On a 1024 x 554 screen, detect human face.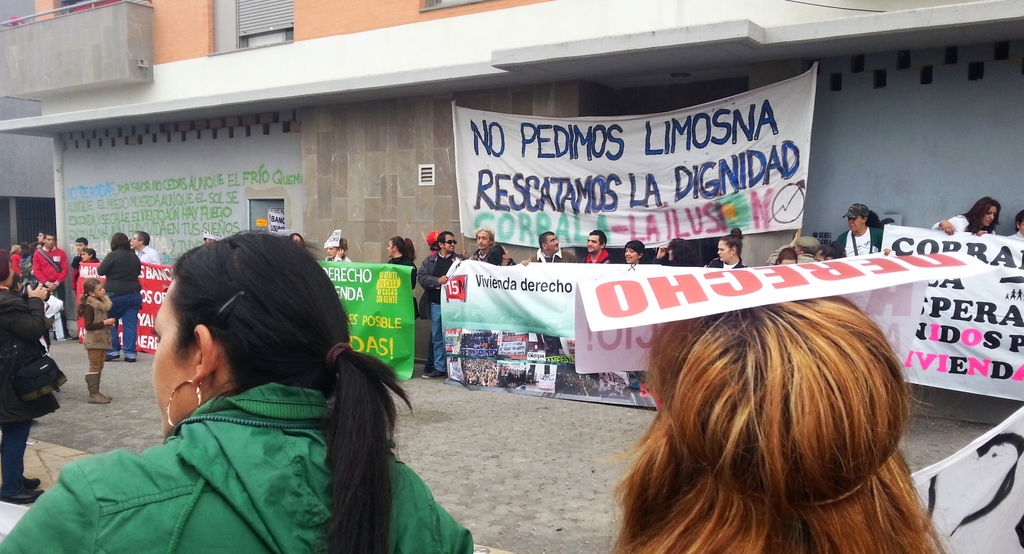
(left=547, top=233, right=558, bottom=252).
